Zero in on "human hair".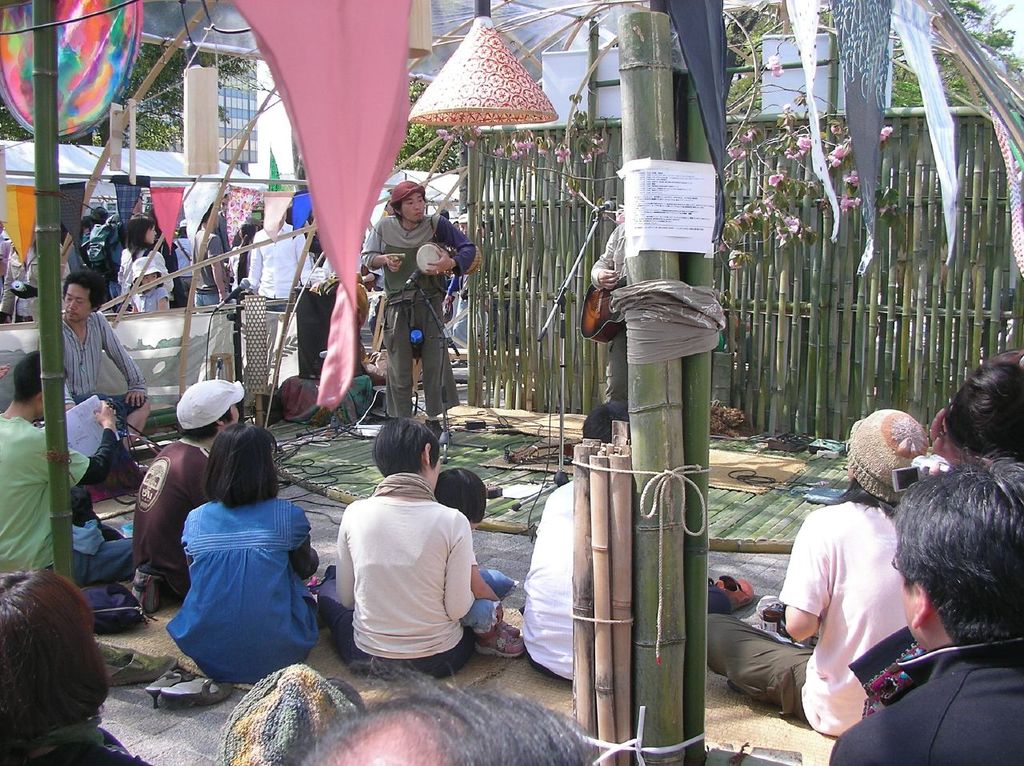
Zeroed in: detection(0, 571, 111, 740).
